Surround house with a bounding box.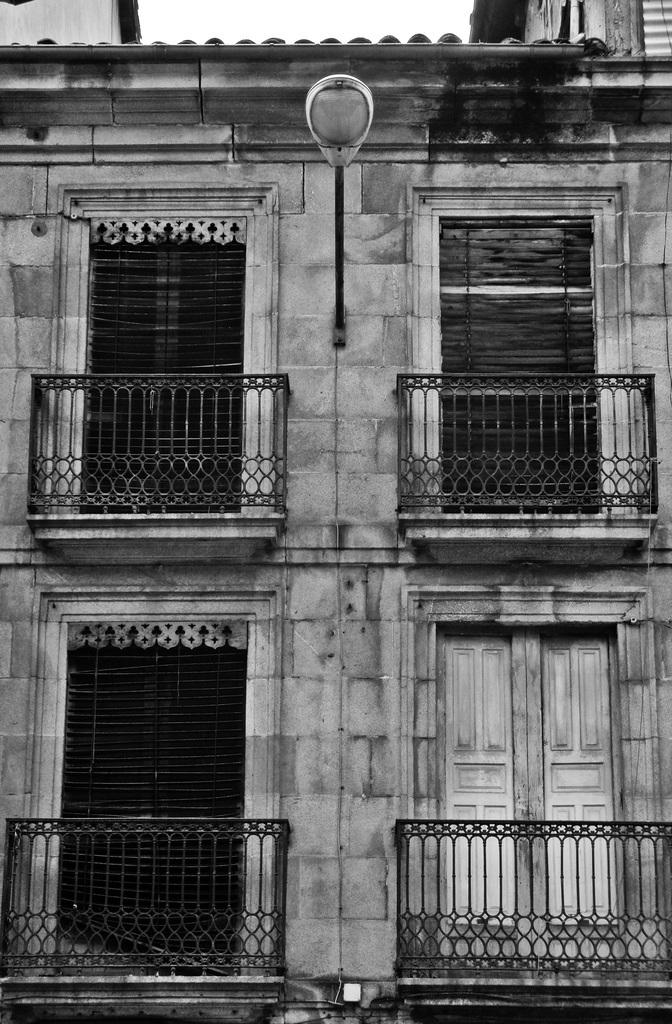
0:0:671:1023.
